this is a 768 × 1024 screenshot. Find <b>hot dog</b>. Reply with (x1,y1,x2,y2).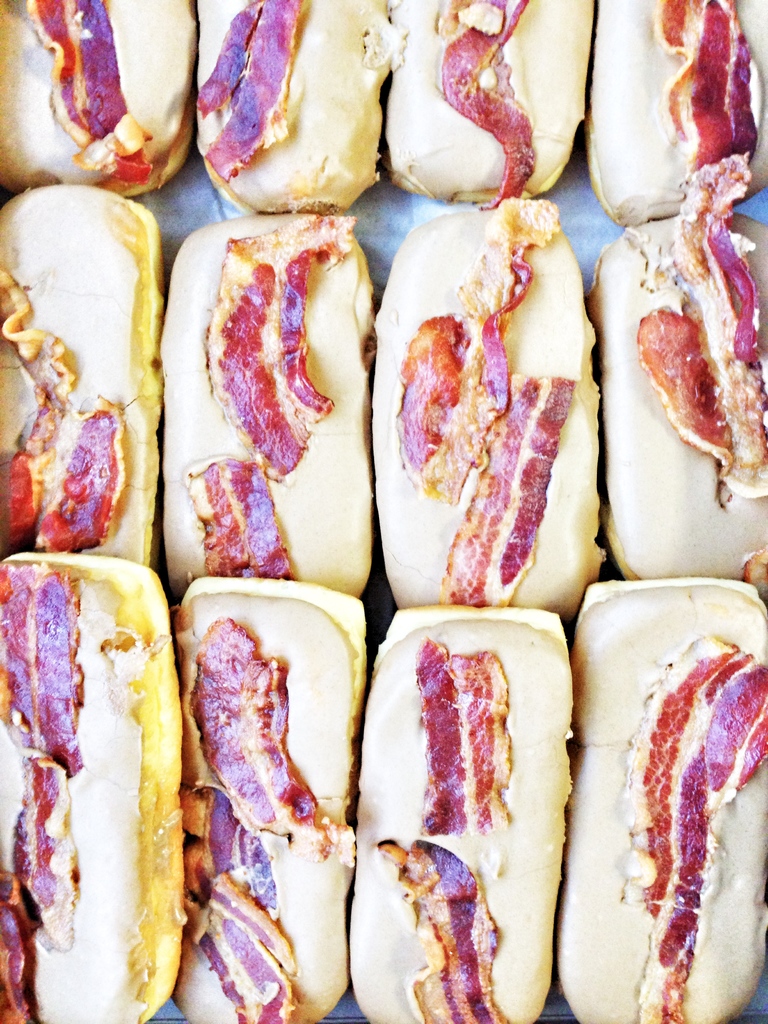
(352,575,612,1023).
